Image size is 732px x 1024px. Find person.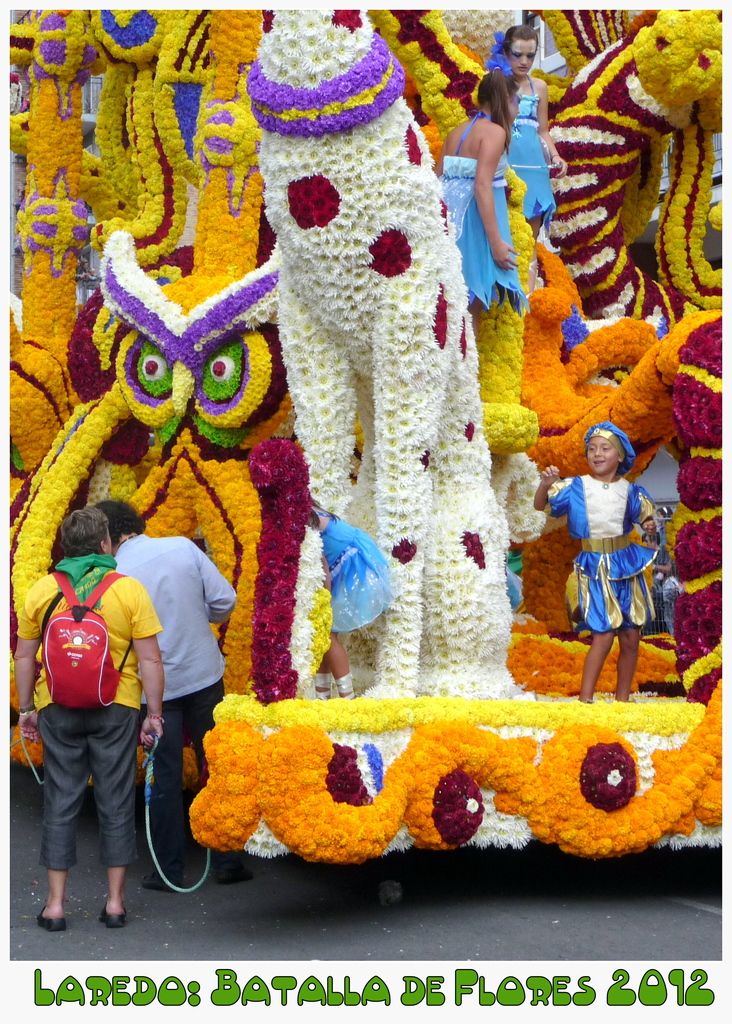
bbox=(110, 494, 250, 900).
